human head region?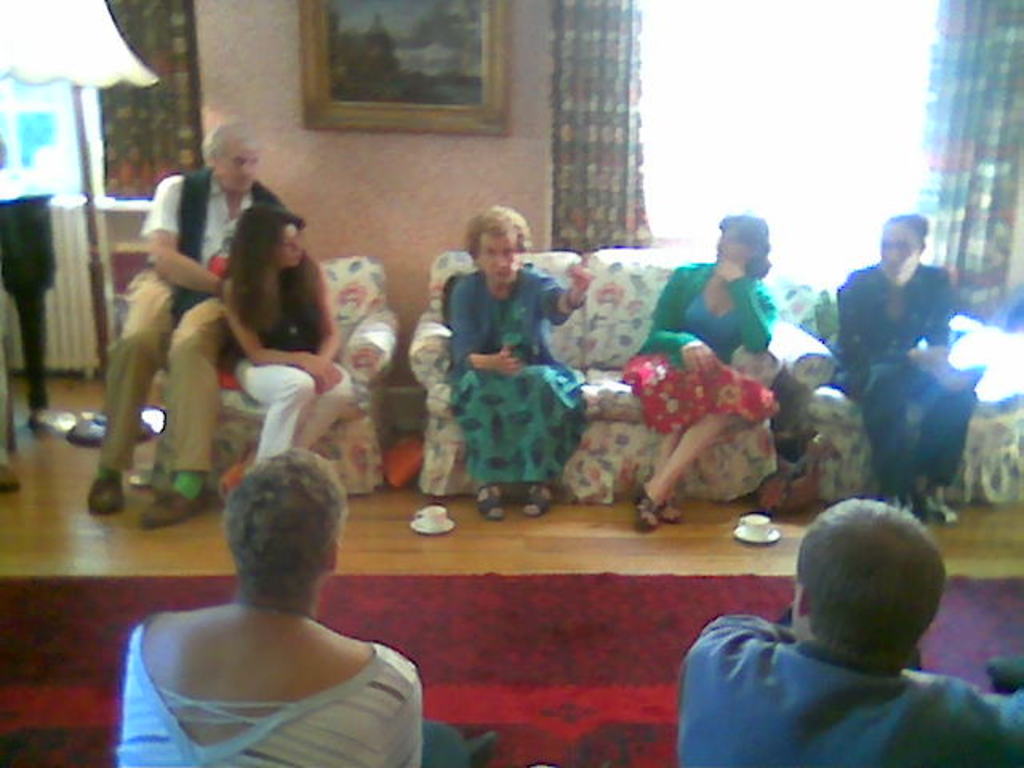
box=[214, 445, 349, 598]
